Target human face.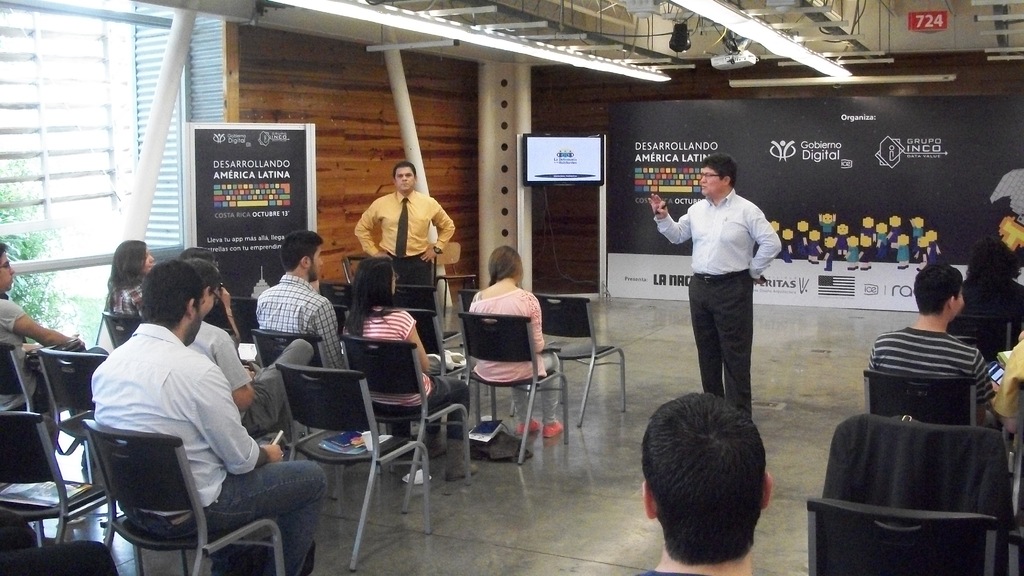
Target region: [left=141, top=250, right=154, bottom=272].
